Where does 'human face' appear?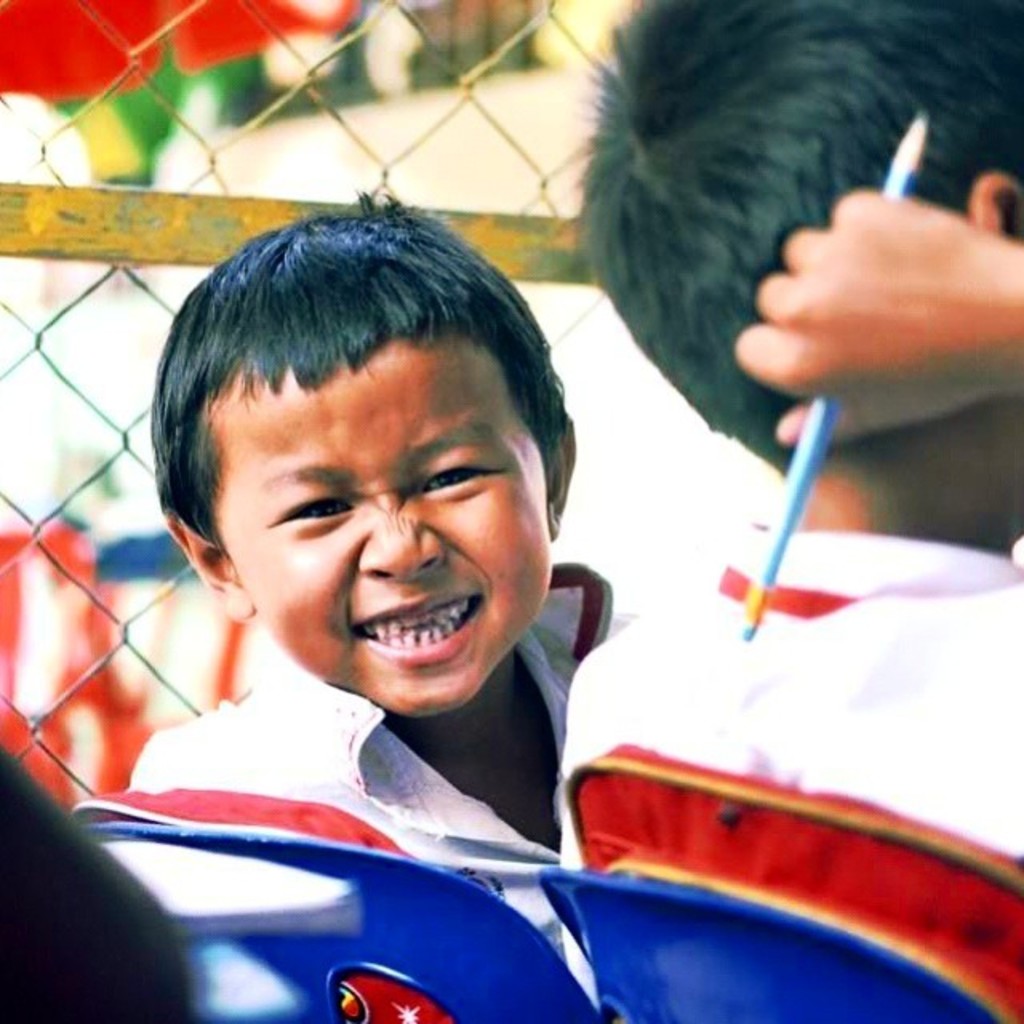
Appears at box(218, 341, 555, 720).
